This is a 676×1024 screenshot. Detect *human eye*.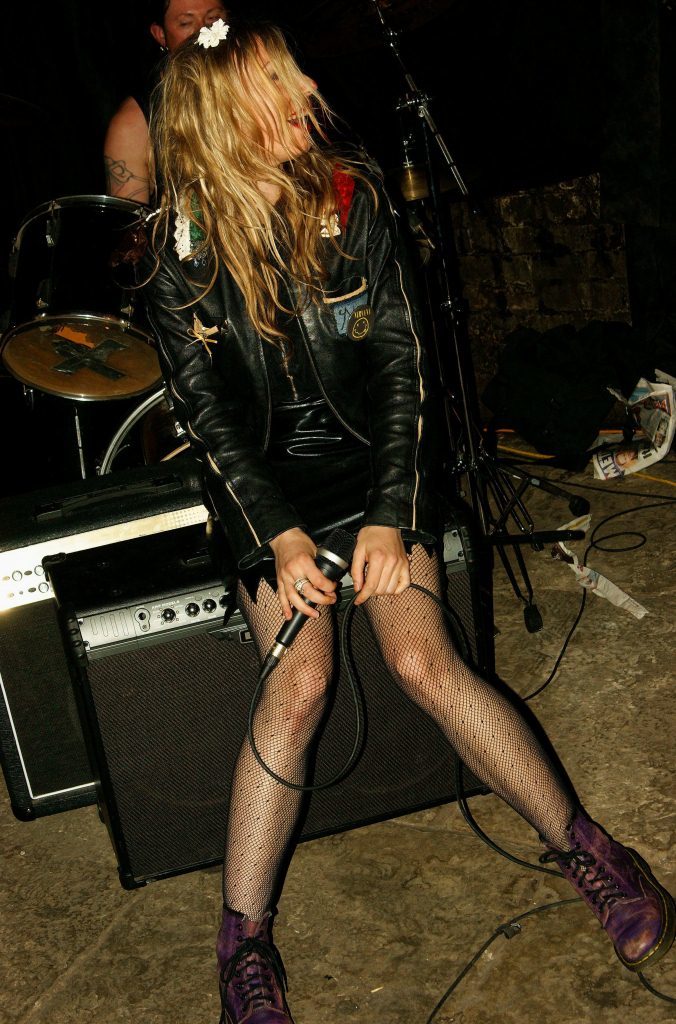
select_region(171, 15, 195, 31).
